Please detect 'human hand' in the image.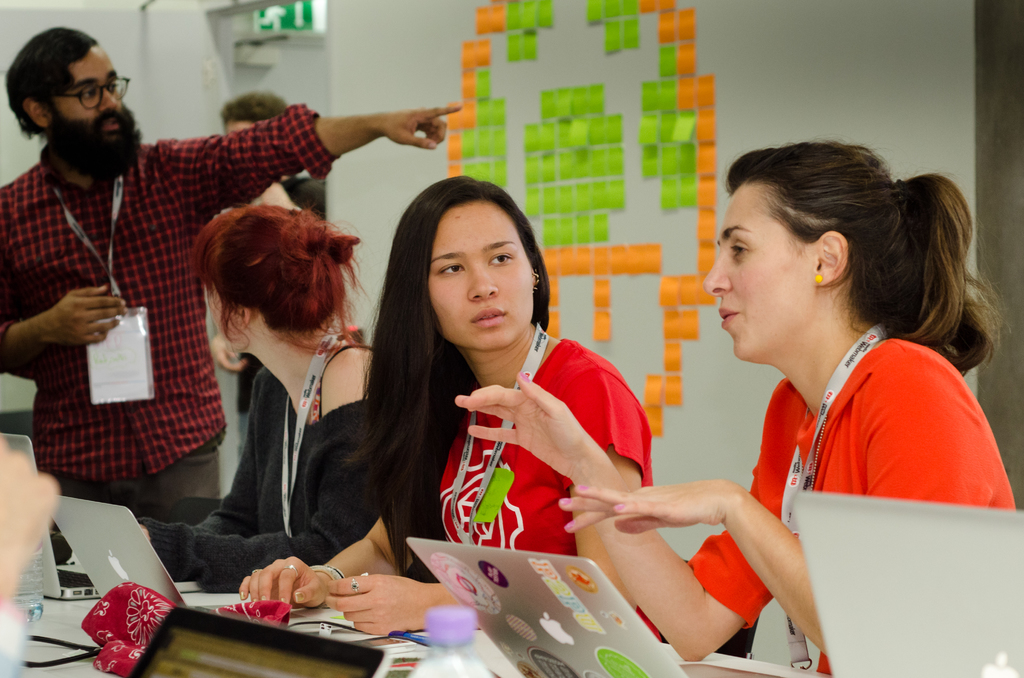
<box>204,335,250,376</box>.
